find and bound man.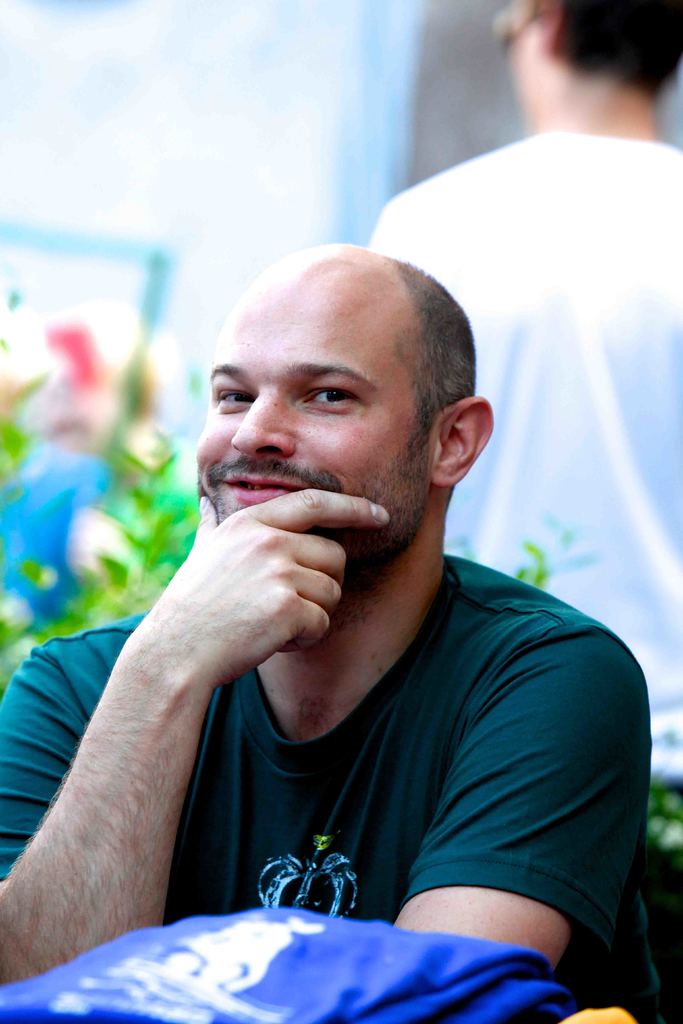
Bound: [0,243,670,1023].
